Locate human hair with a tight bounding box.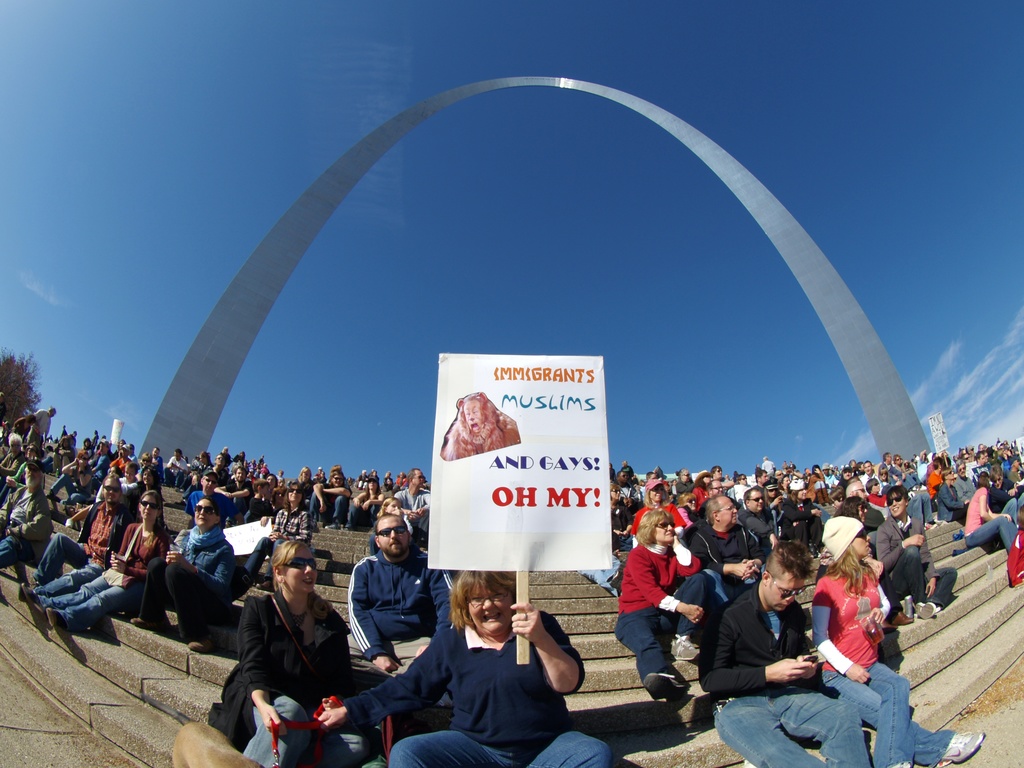
(826, 546, 870, 596).
